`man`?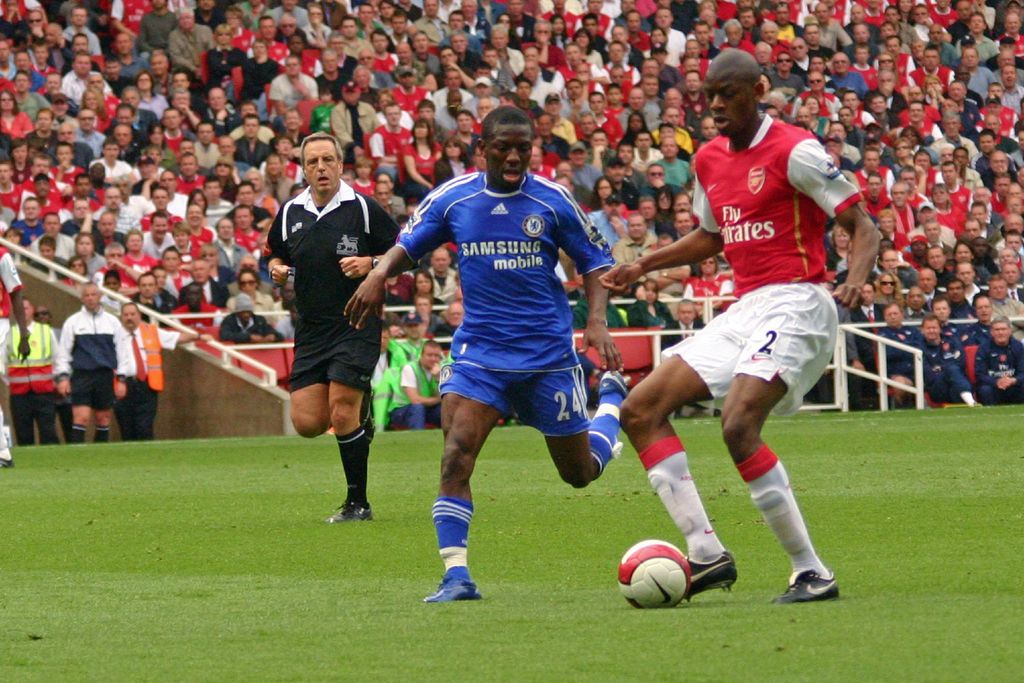
{"left": 273, "top": 299, "right": 295, "bottom": 339}
